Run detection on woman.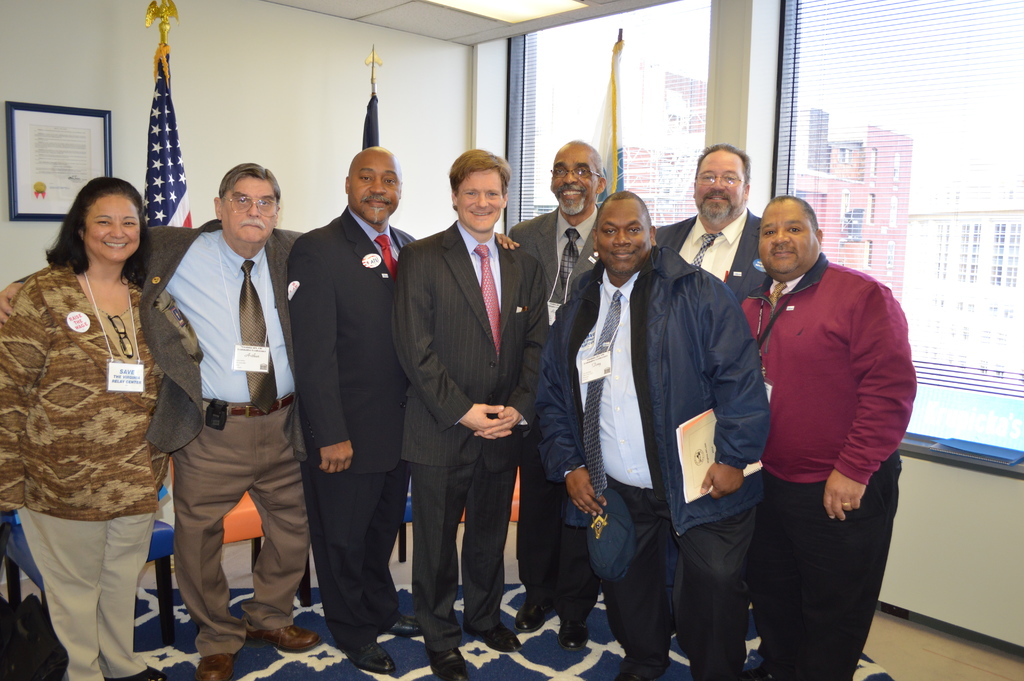
Result: l=0, t=173, r=191, b=680.
